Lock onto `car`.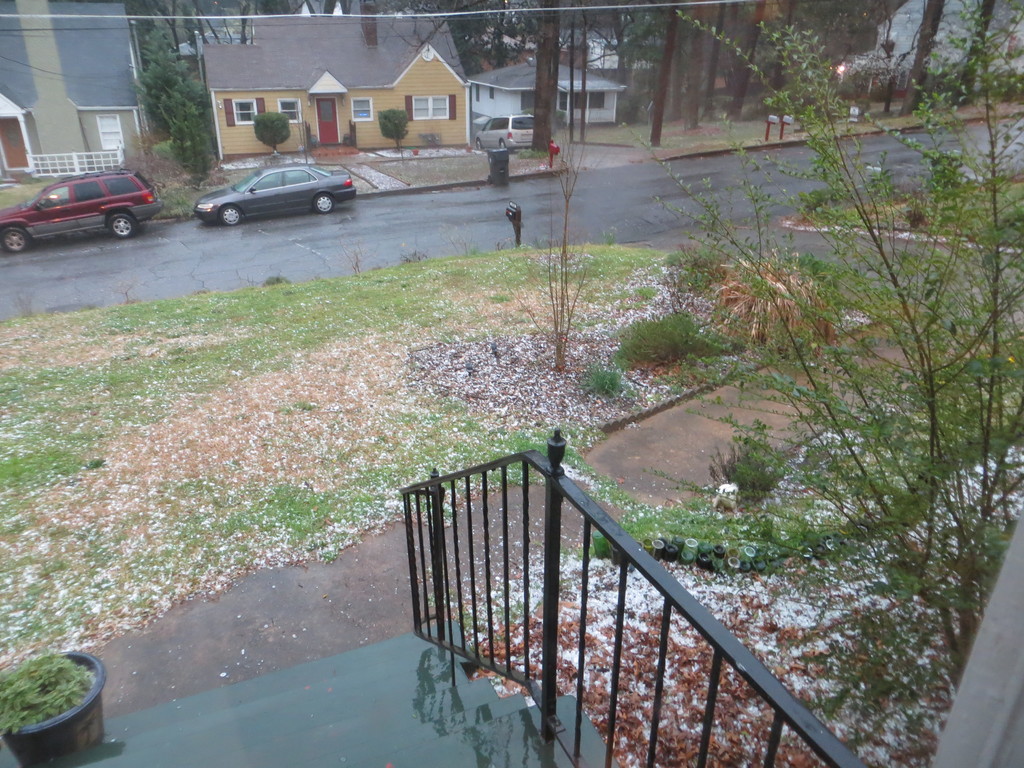
Locked: 184, 141, 349, 223.
